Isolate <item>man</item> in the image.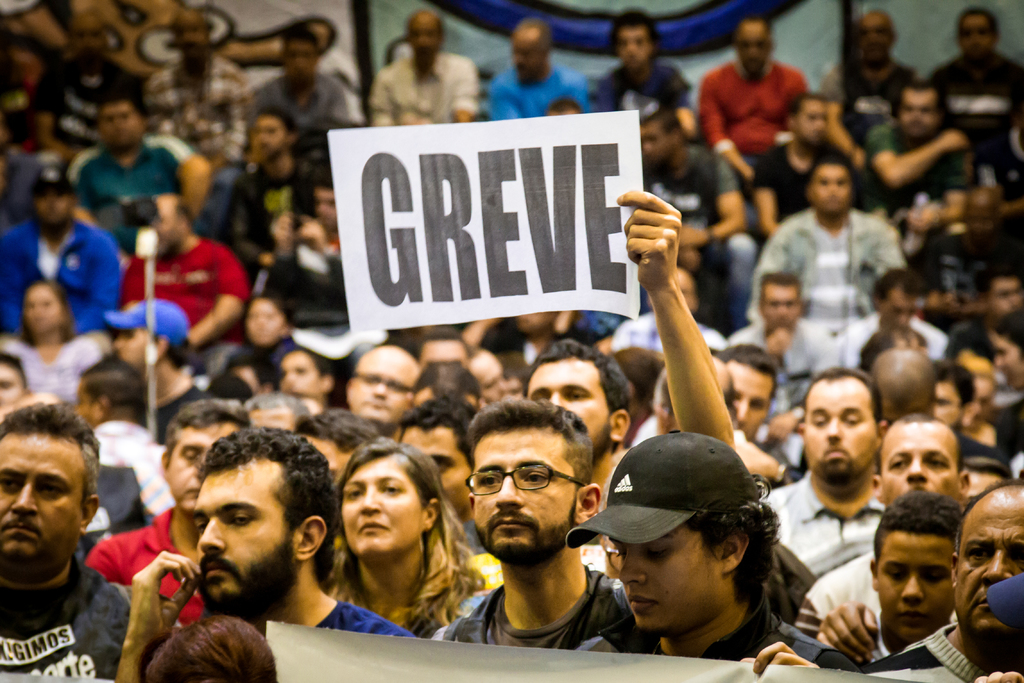
Isolated region: (861, 475, 1023, 682).
